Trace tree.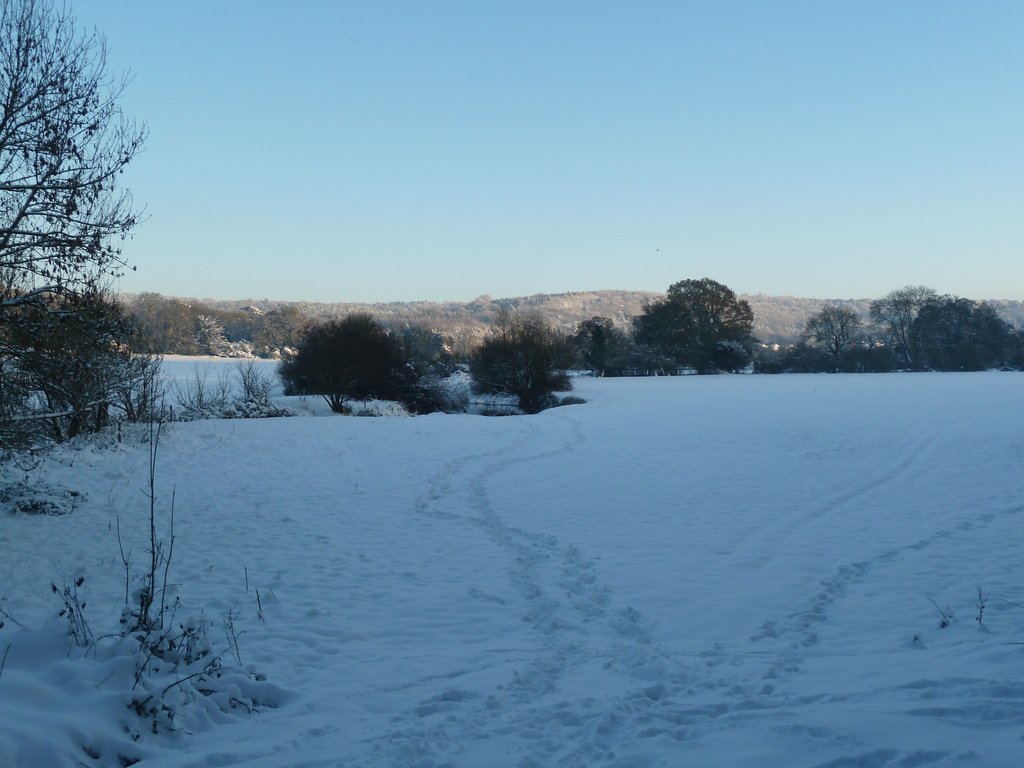
Traced to locate(266, 309, 431, 420).
